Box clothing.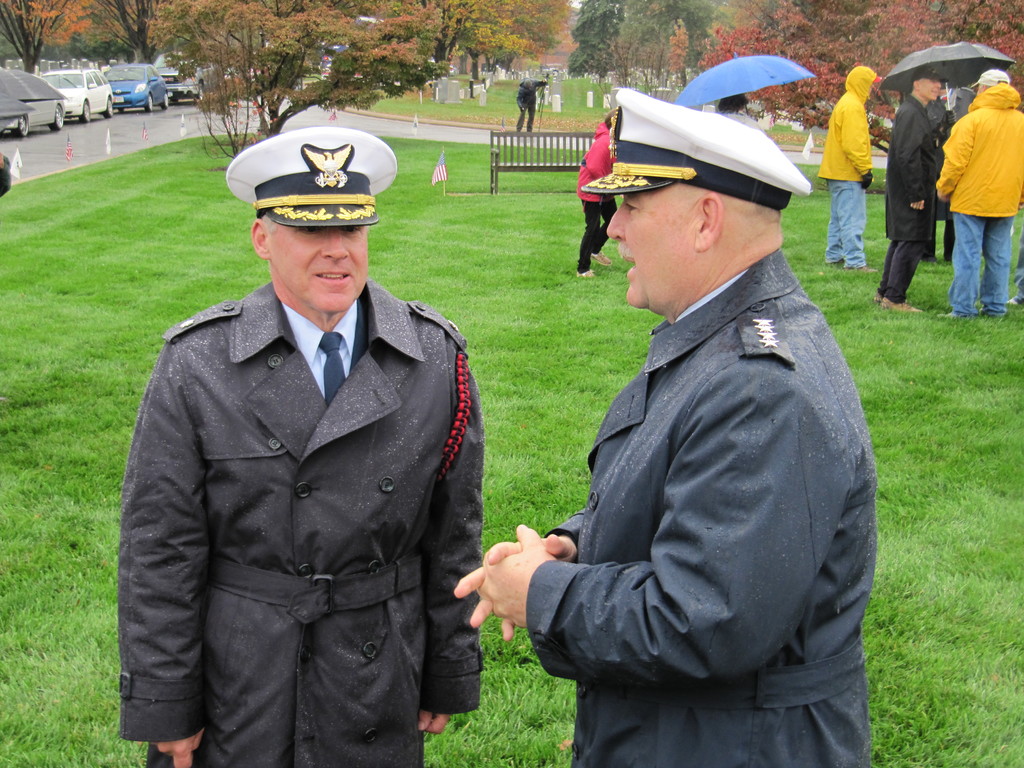
<box>573,119,622,274</box>.
